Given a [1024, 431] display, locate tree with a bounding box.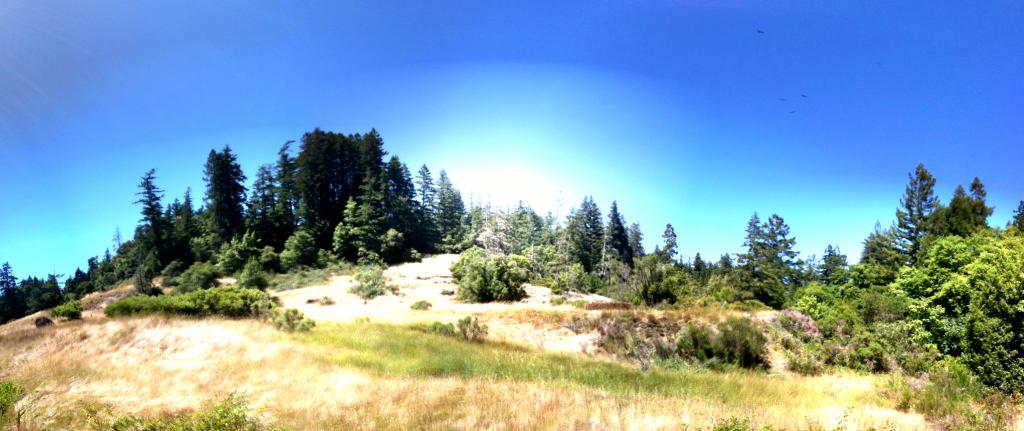
Located: 438:165:463:254.
